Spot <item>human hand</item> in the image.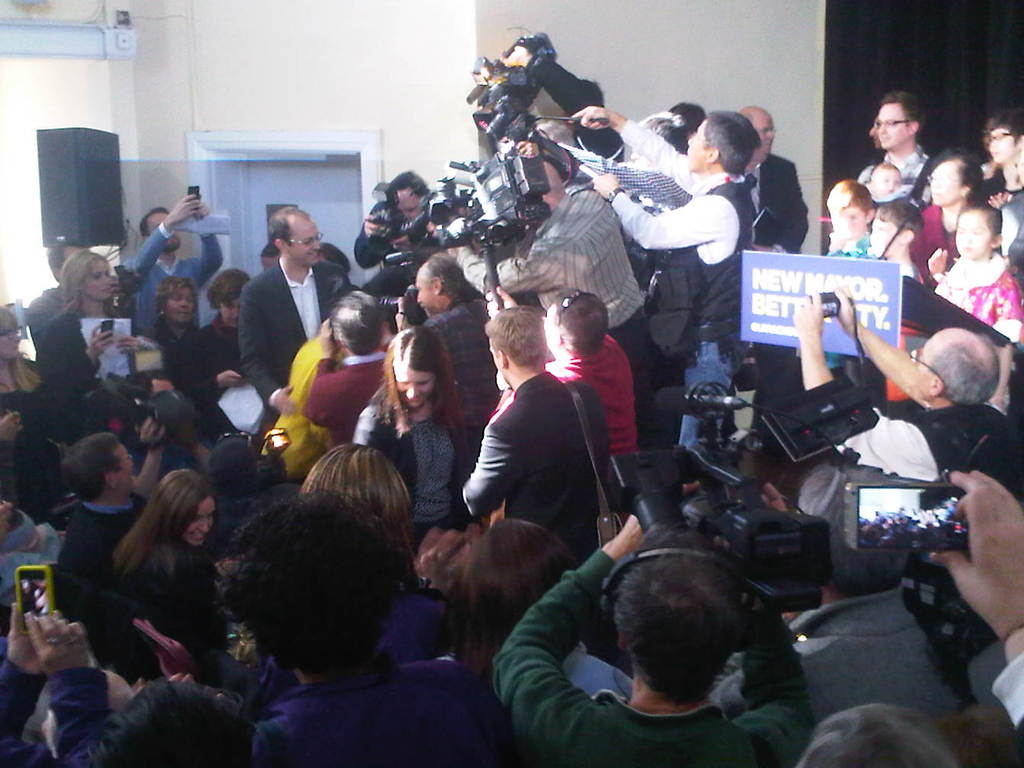
<item>human hand</item> found at l=394, t=295, r=414, b=332.
